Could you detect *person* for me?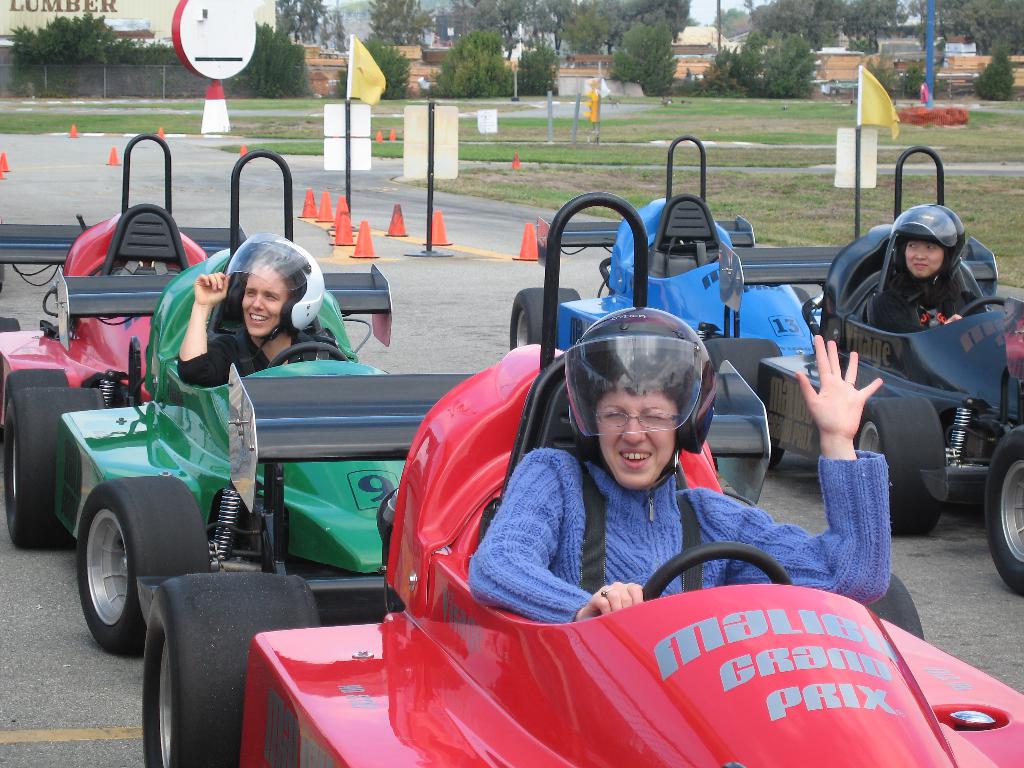
Detection result: pyautogui.locateOnScreen(465, 310, 888, 618).
